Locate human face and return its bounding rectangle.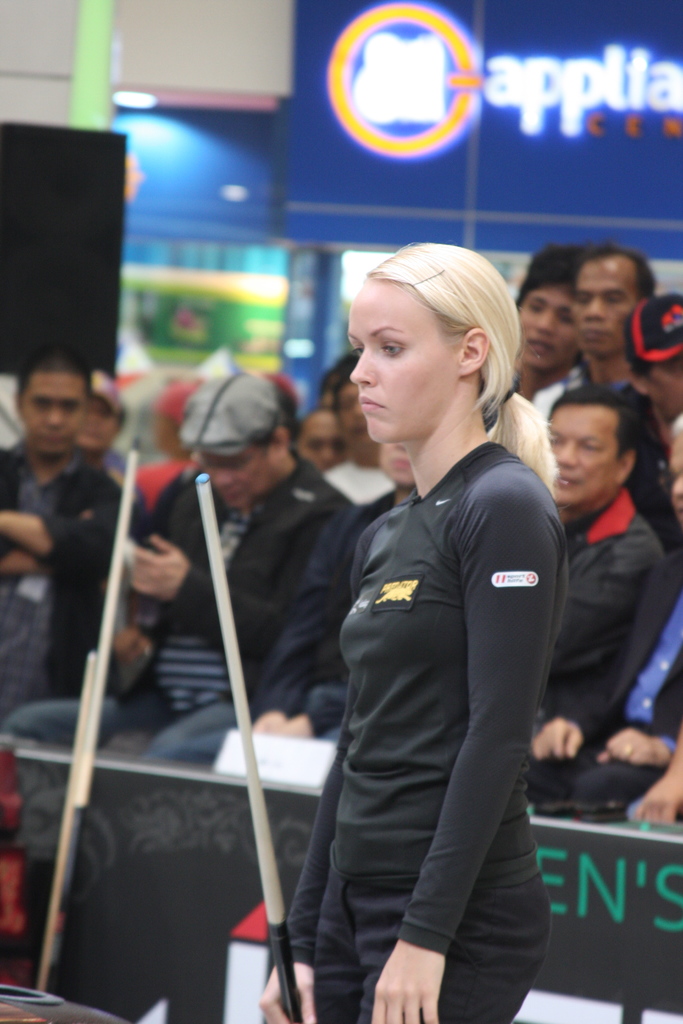
Rect(337, 376, 370, 442).
